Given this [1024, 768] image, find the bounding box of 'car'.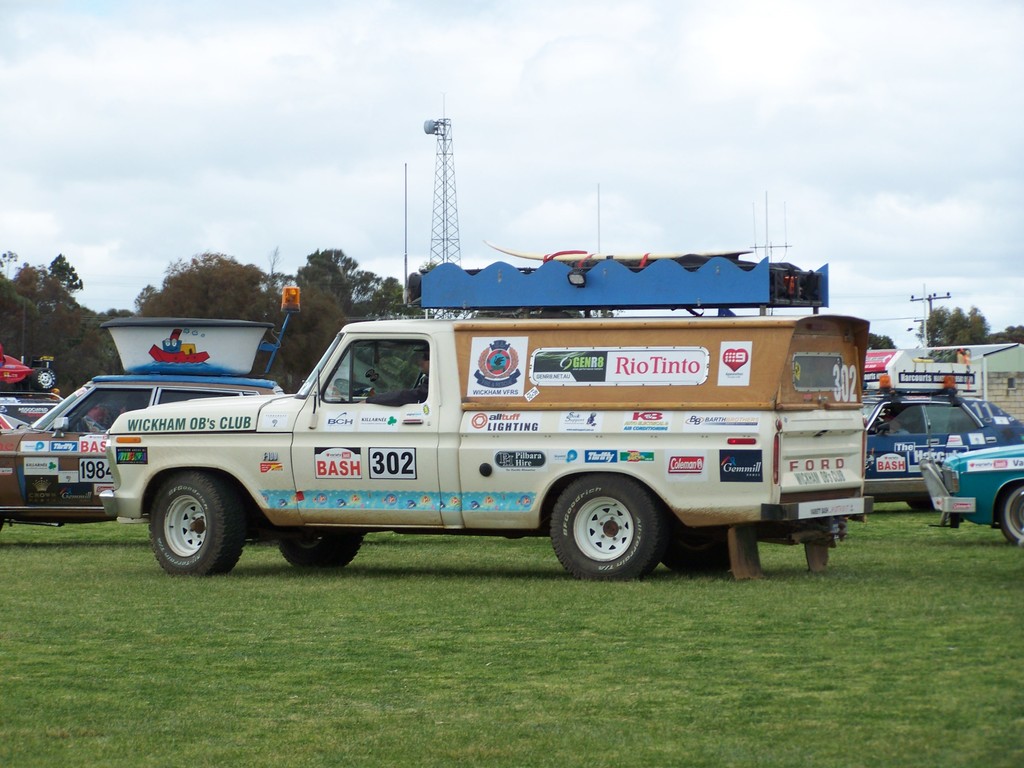
(0, 278, 293, 527).
